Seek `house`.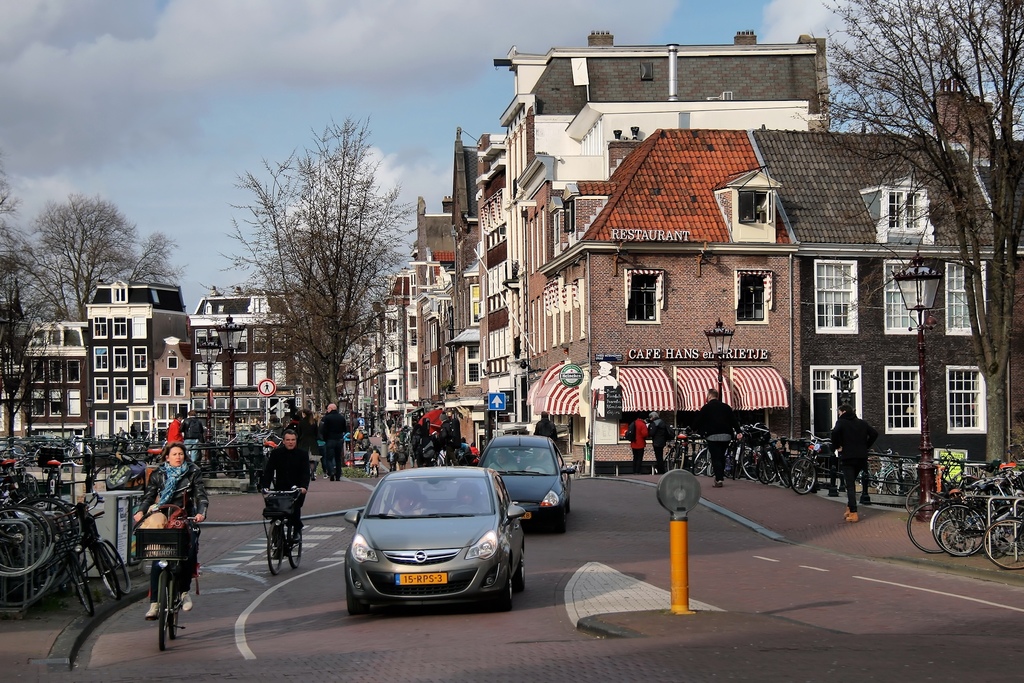
x1=188 y1=284 x2=327 y2=441.
